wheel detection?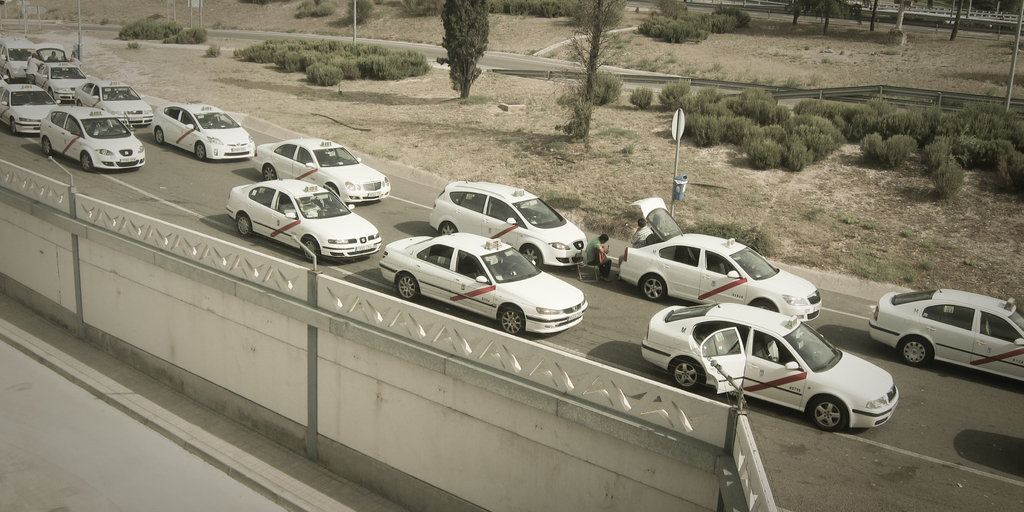
select_region(196, 144, 206, 156)
